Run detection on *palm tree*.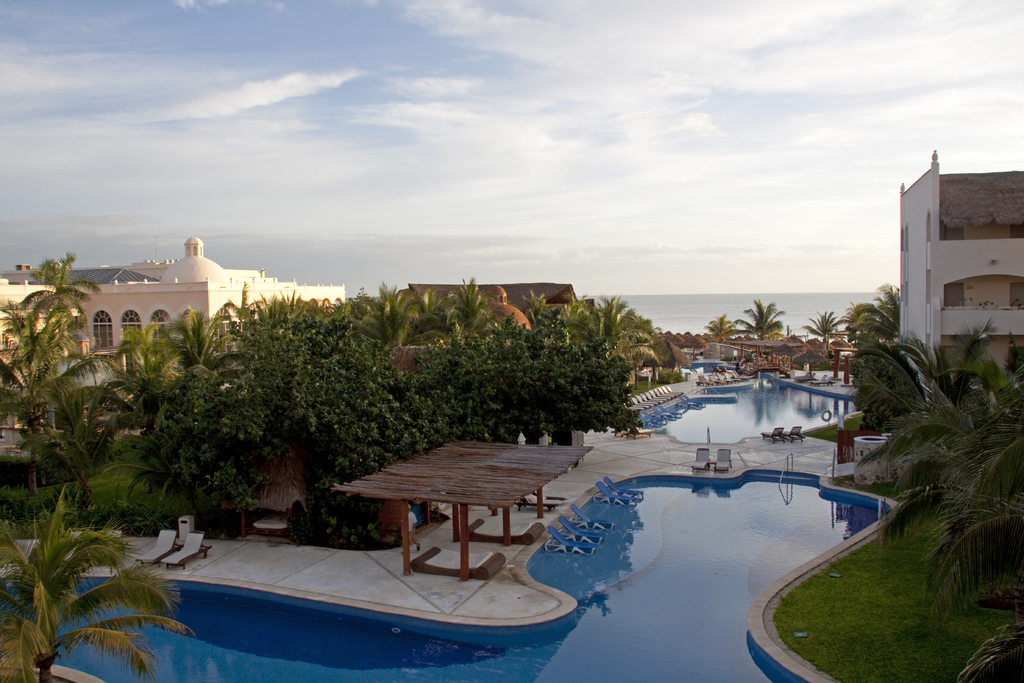
Result: 708,309,742,337.
